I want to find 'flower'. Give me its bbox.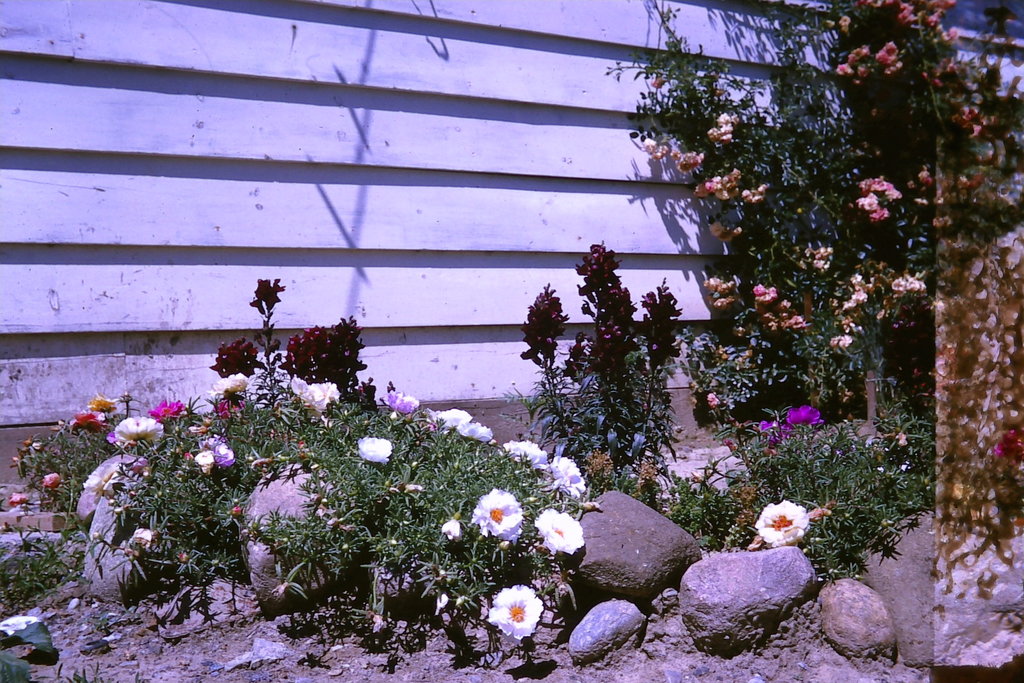
426 409 471 429.
